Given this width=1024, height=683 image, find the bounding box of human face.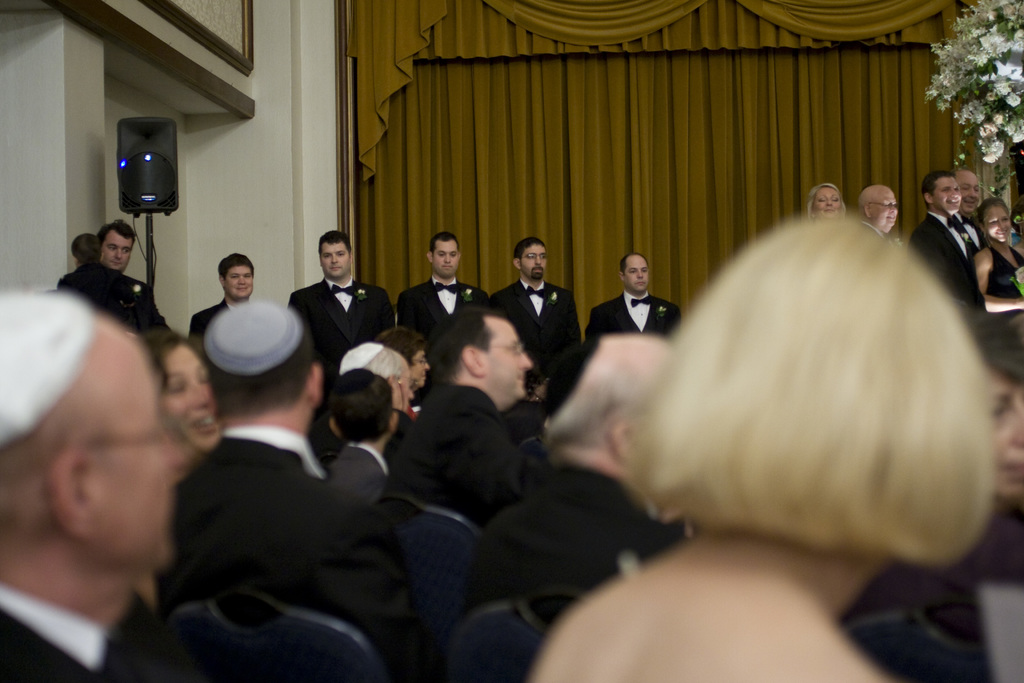
433,240,460,281.
